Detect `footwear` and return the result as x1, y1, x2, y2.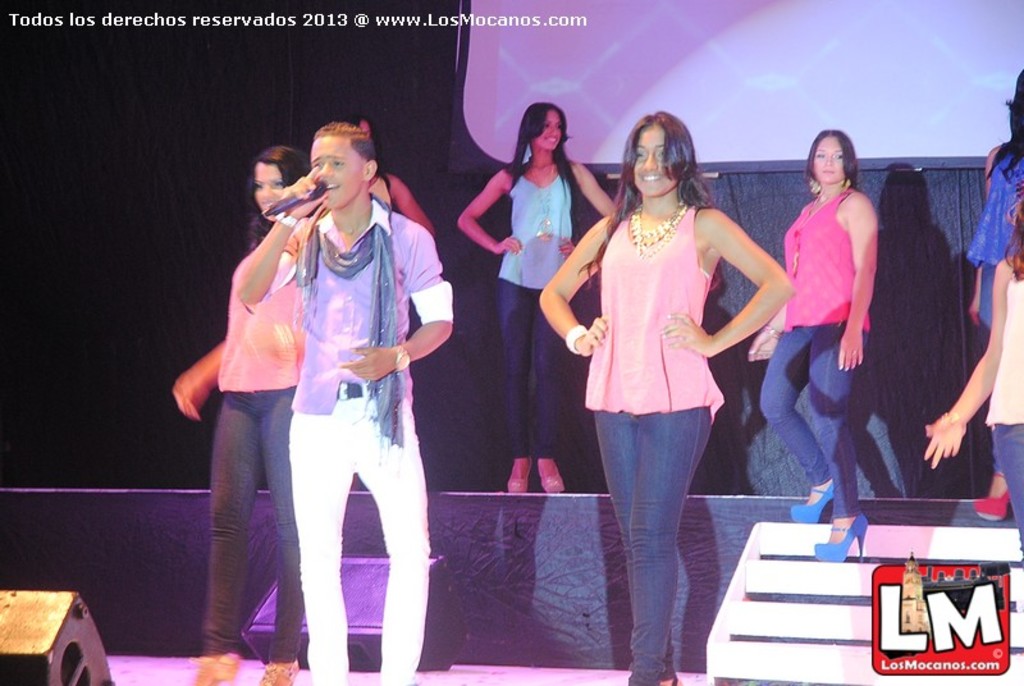
503, 454, 529, 494.
